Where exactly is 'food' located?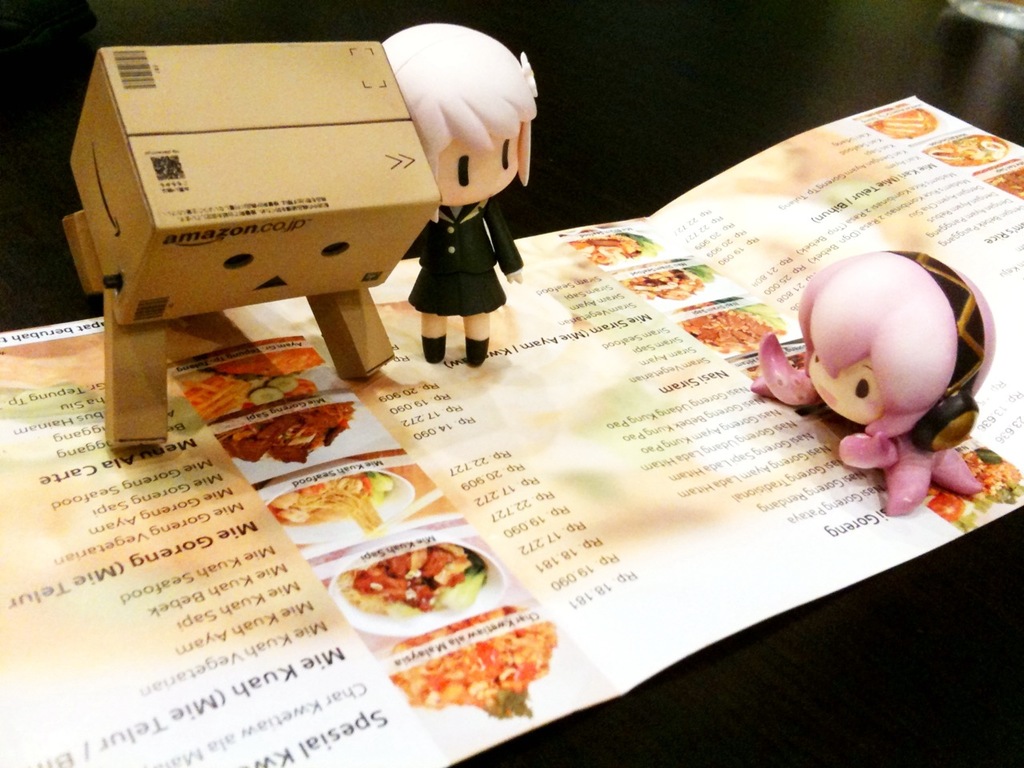
Its bounding box is (983,168,1023,202).
